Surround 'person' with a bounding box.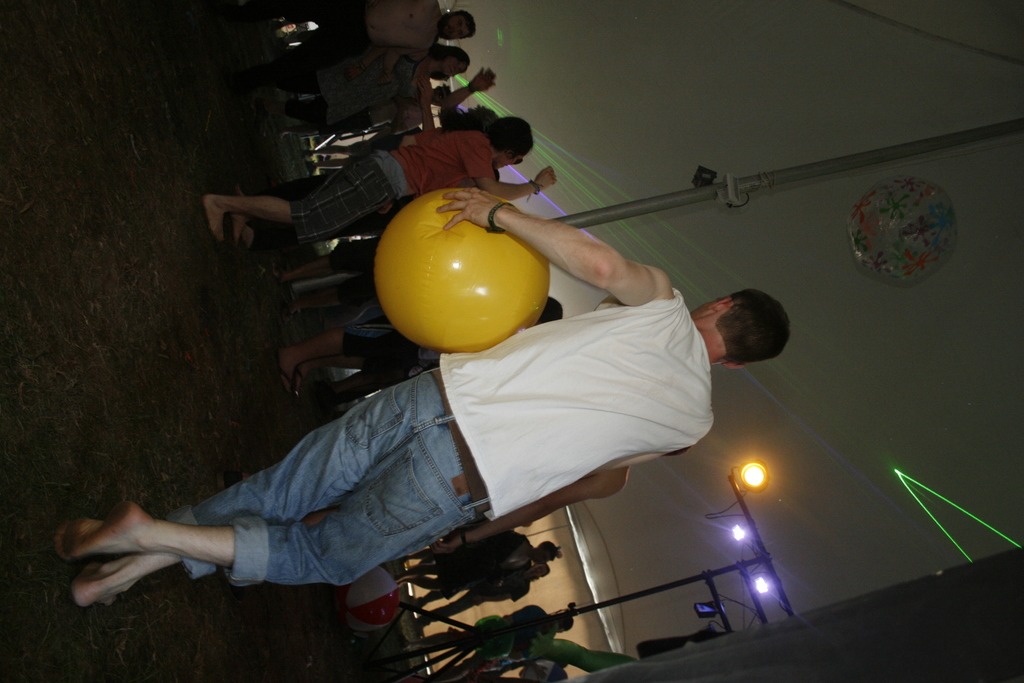
Rect(273, 54, 468, 113).
